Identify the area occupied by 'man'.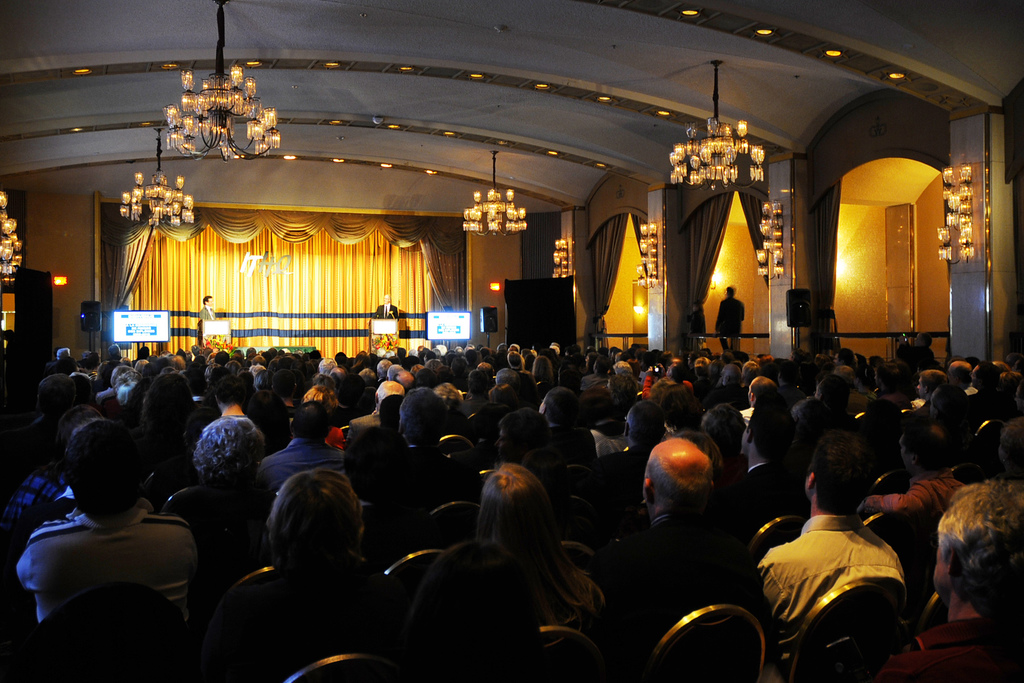
Area: 884/473/1023/682.
